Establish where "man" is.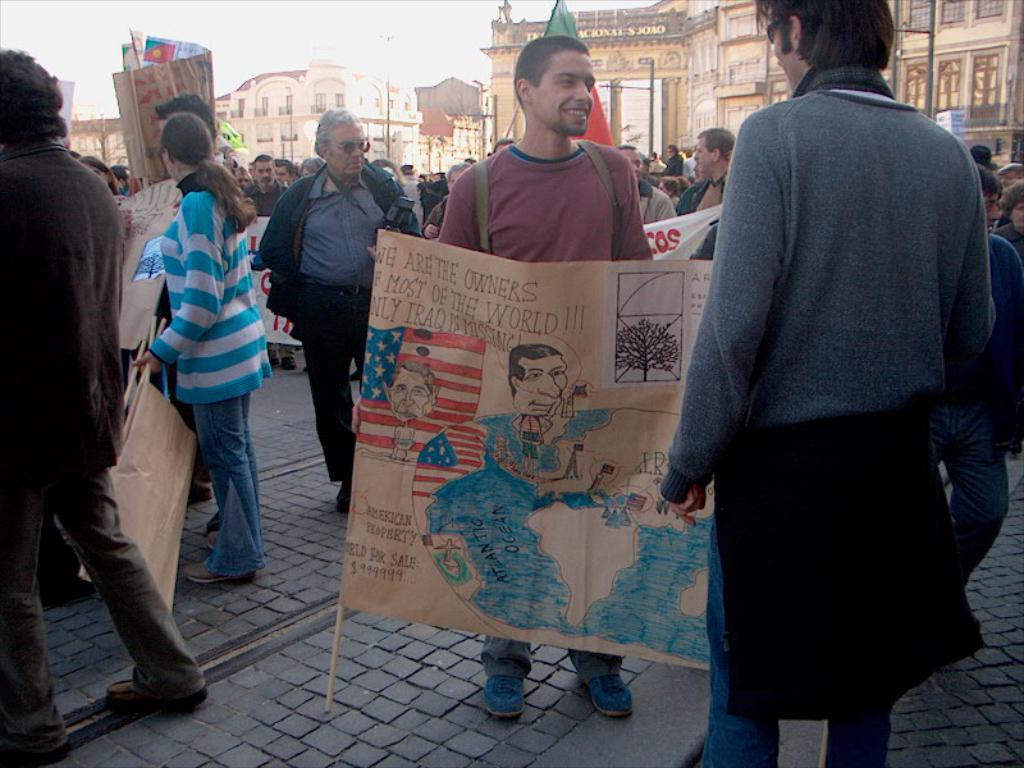
Established at {"left": 492, "top": 133, "right": 509, "bottom": 155}.
